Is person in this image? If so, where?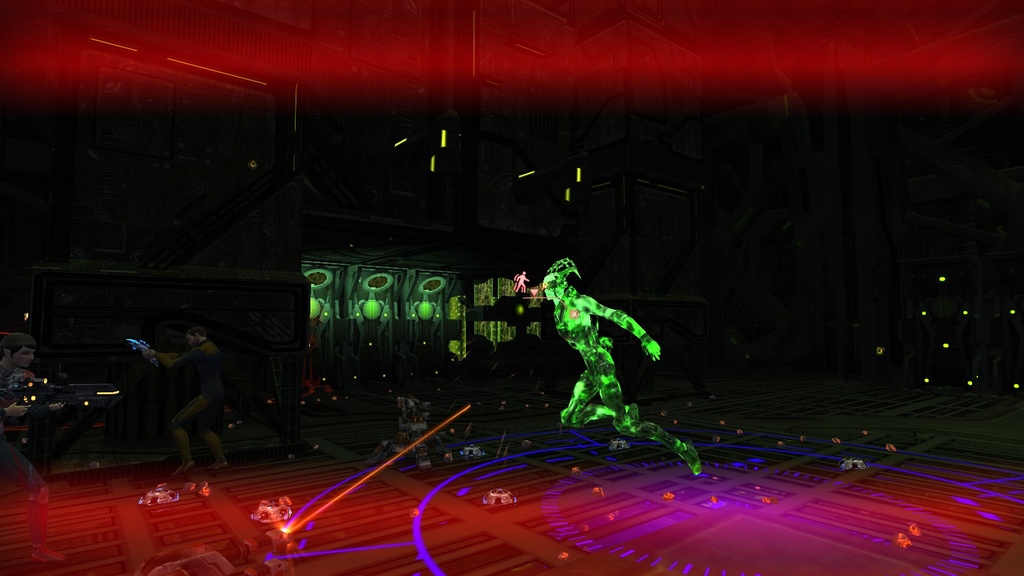
Yes, at [108, 313, 225, 456].
